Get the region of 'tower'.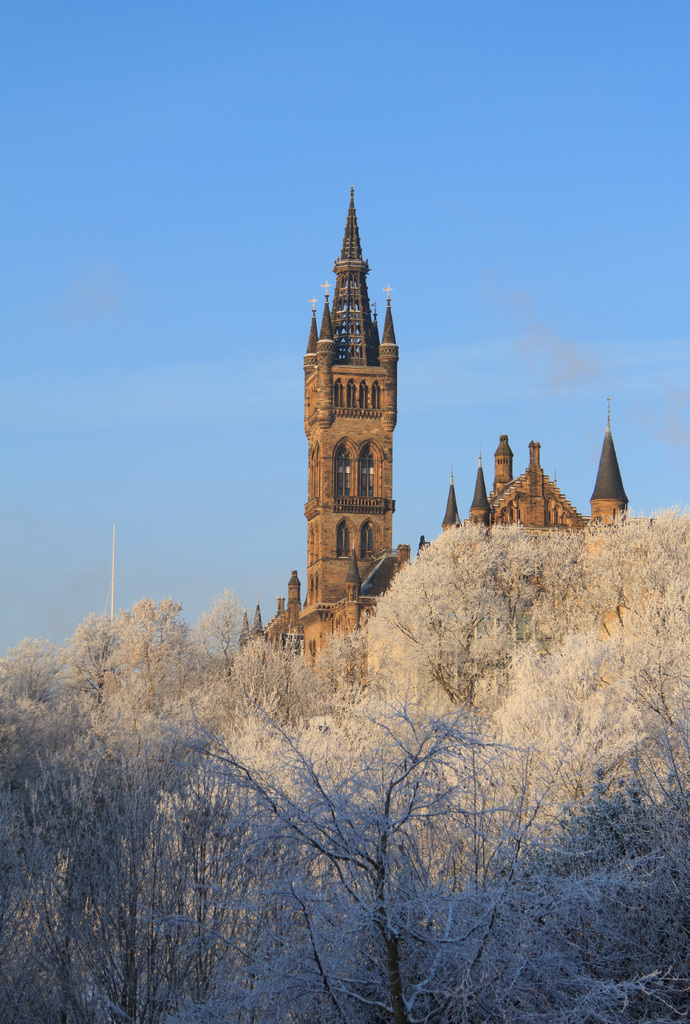
Rect(586, 391, 636, 529).
